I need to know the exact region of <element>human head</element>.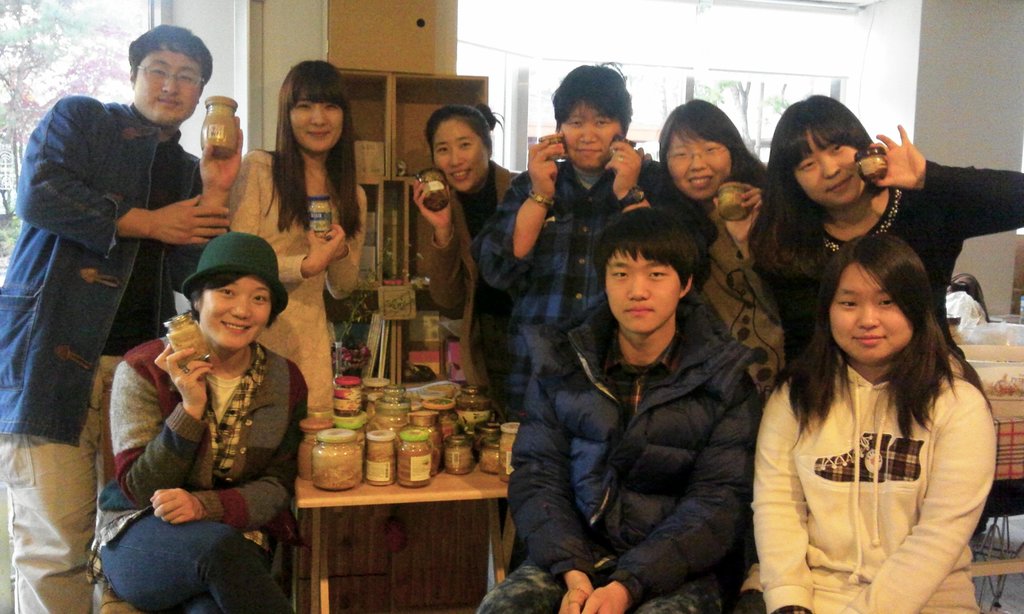
Region: <region>659, 97, 739, 200</region>.
